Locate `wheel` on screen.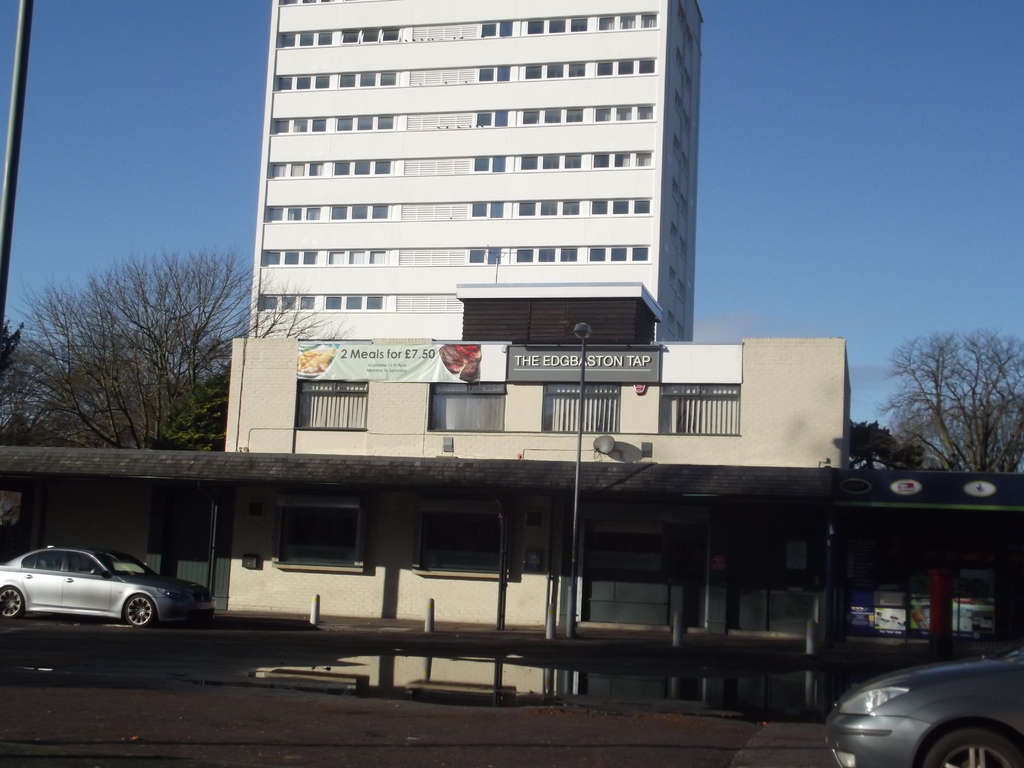
On screen at box=[918, 718, 1023, 767].
